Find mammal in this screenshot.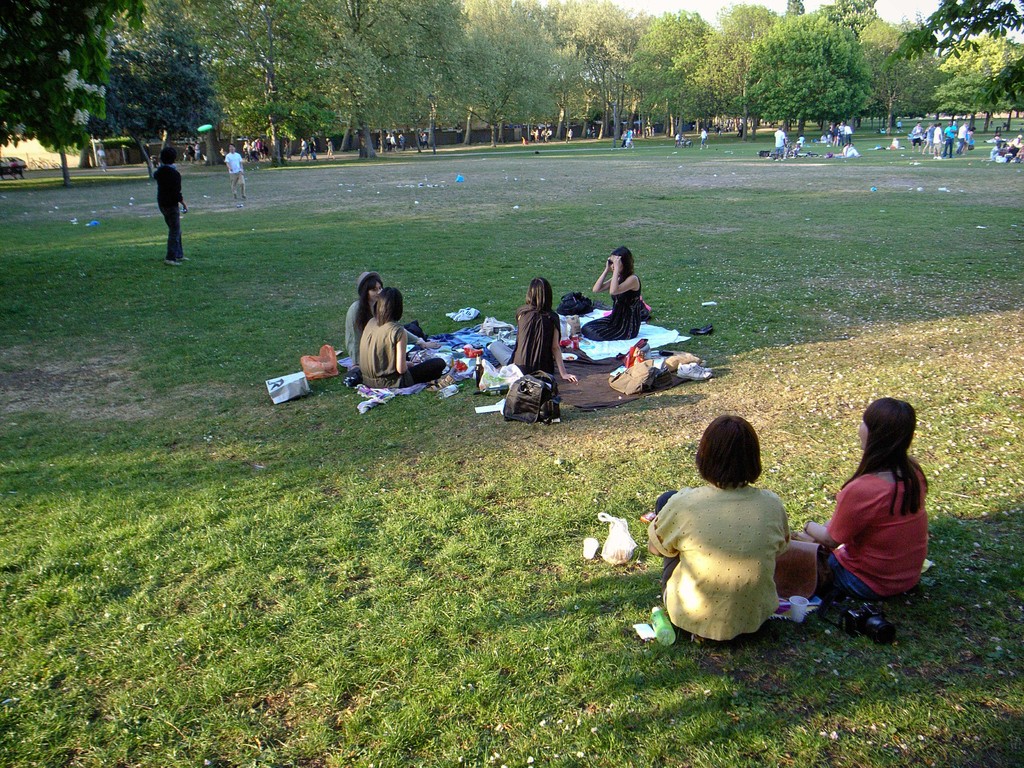
The bounding box for mammal is {"x1": 354, "y1": 285, "x2": 445, "y2": 389}.
